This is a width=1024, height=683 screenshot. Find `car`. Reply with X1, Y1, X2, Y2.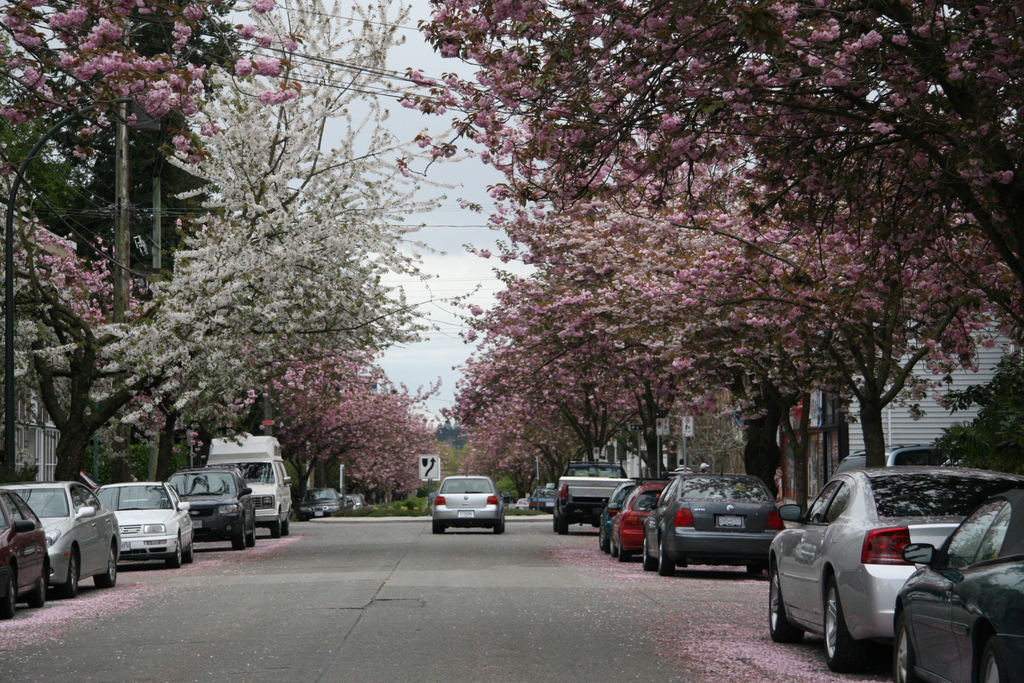
163, 468, 258, 550.
